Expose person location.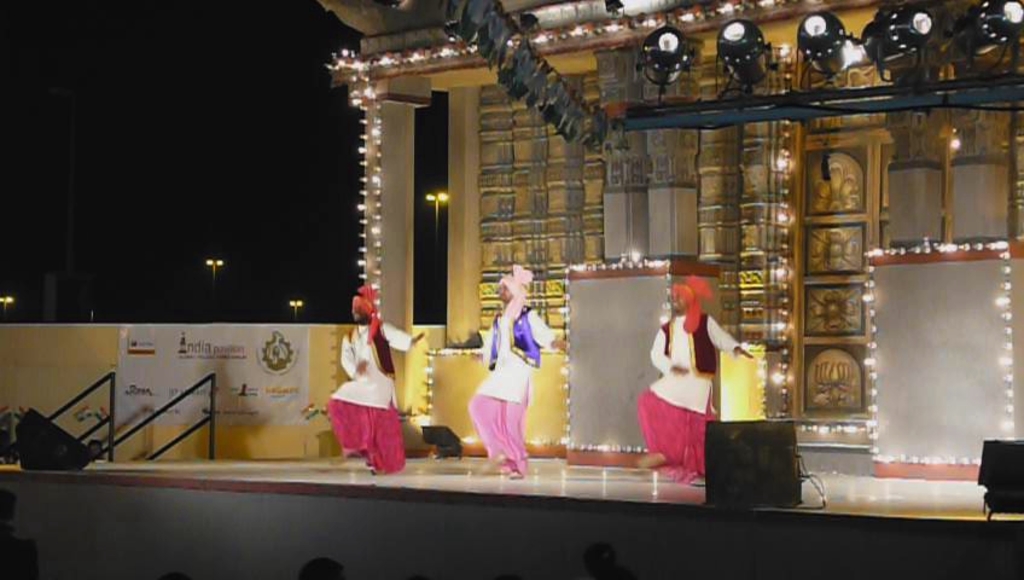
Exposed at box=[324, 266, 400, 485].
